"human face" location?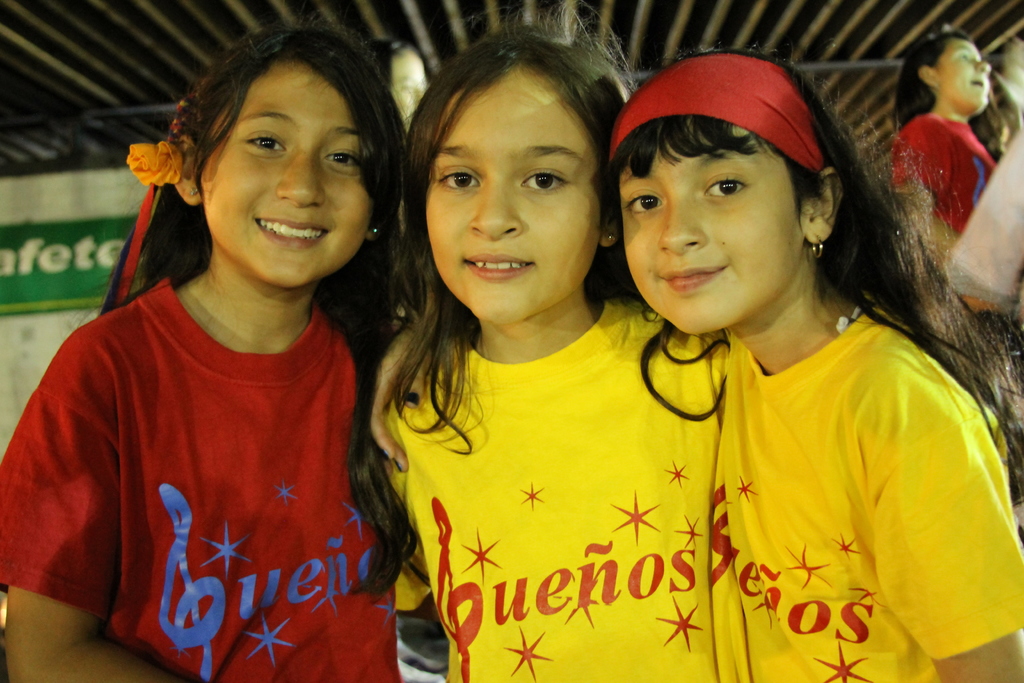
[619,126,808,336]
